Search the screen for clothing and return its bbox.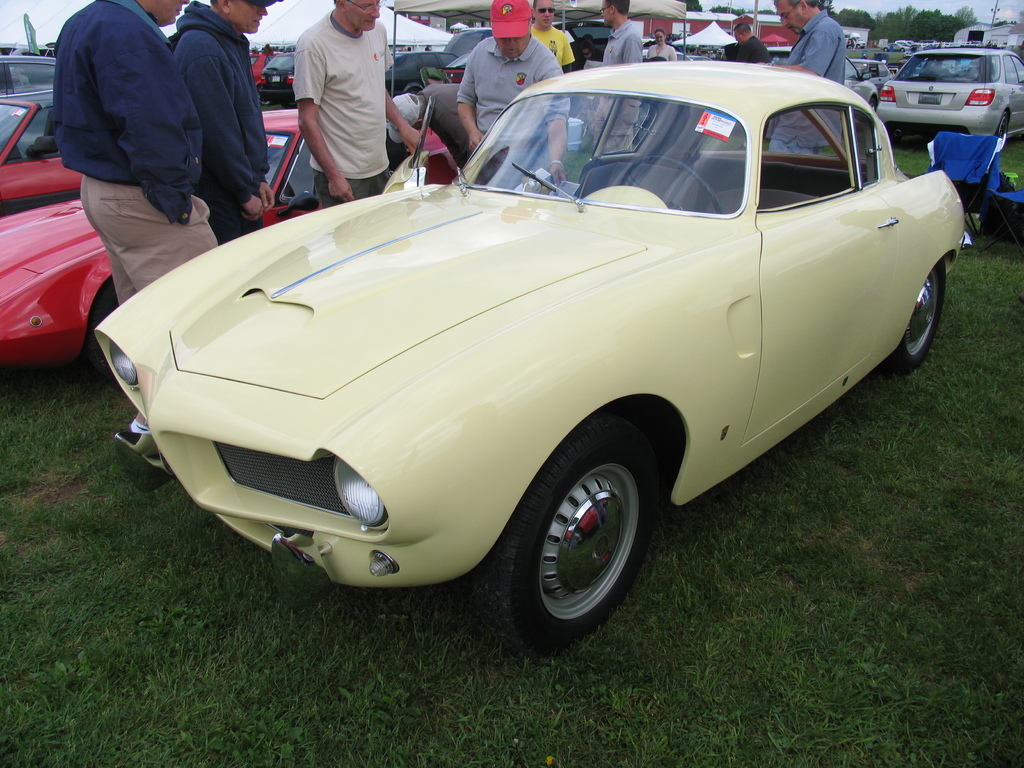
Found: left=724, top=40, right=781, bottom=68.
